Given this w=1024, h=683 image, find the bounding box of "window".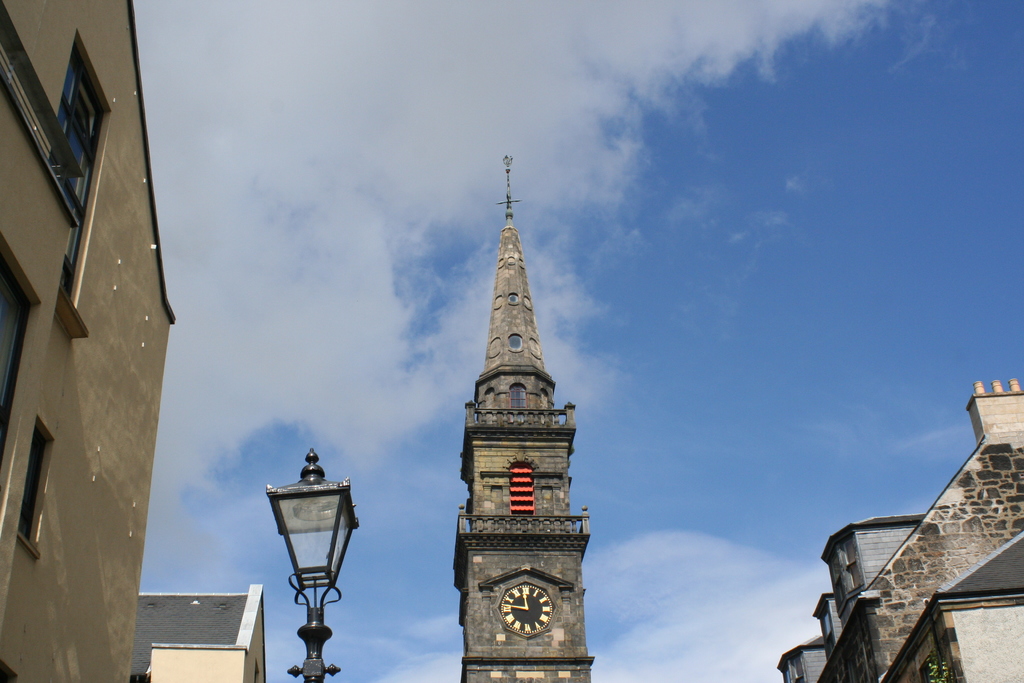
select_region(129, 669, 152, 682).
